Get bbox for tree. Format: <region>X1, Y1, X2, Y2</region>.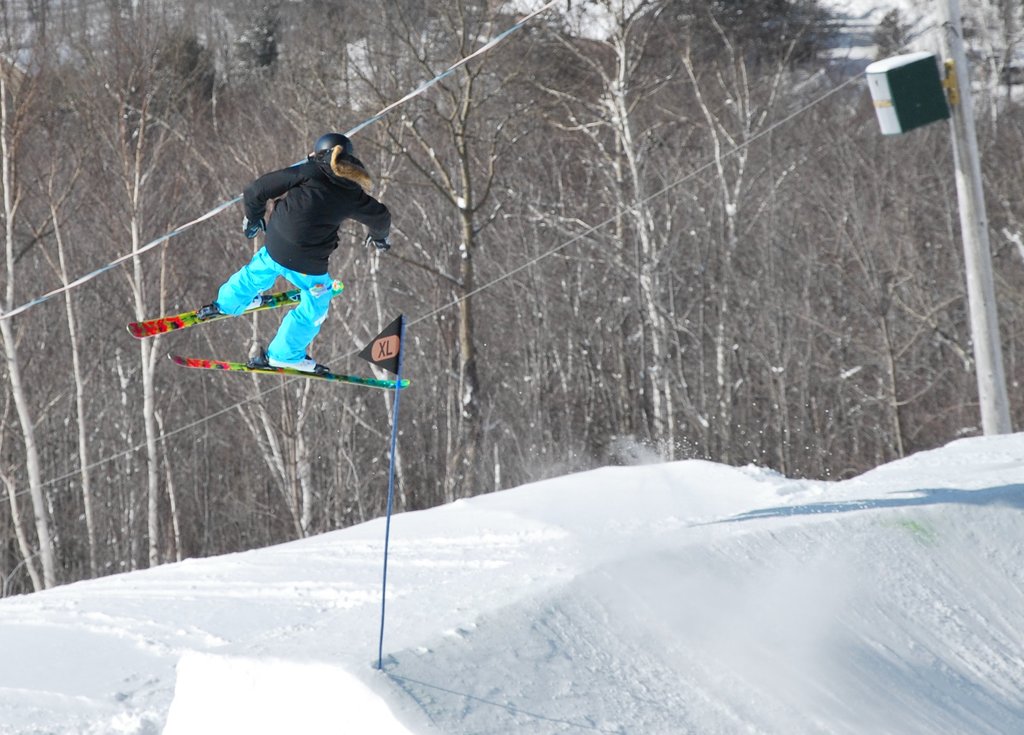
<region>1, 0, 1023, 595</region>.
